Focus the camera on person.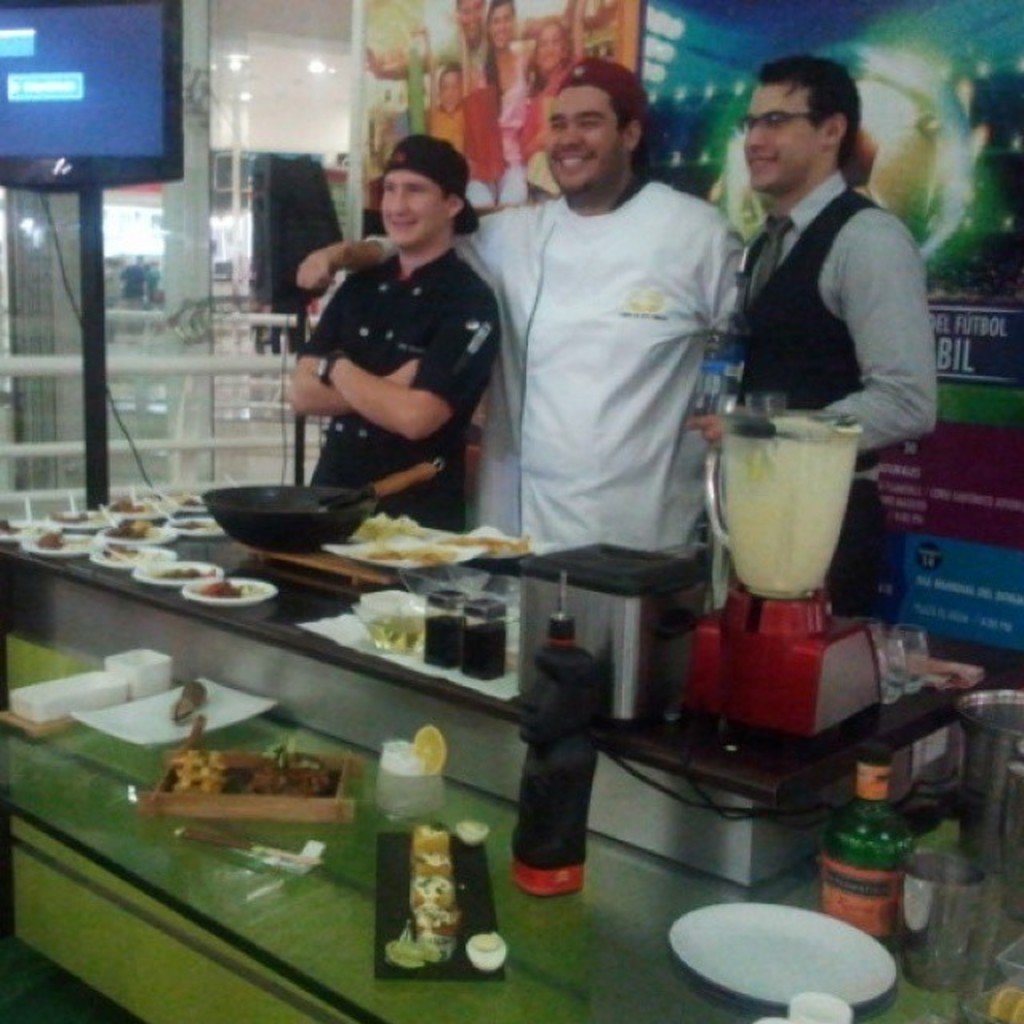
Focus region: <region>520, 22, 578, 150</region>.
